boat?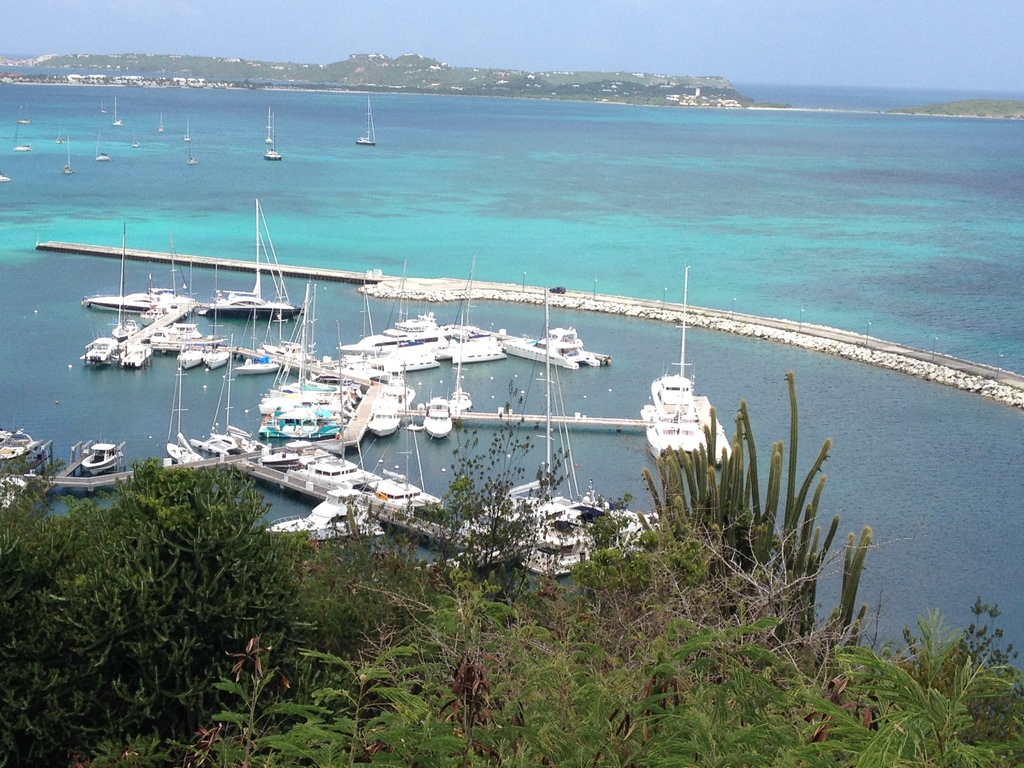
[637,260,735,472]
